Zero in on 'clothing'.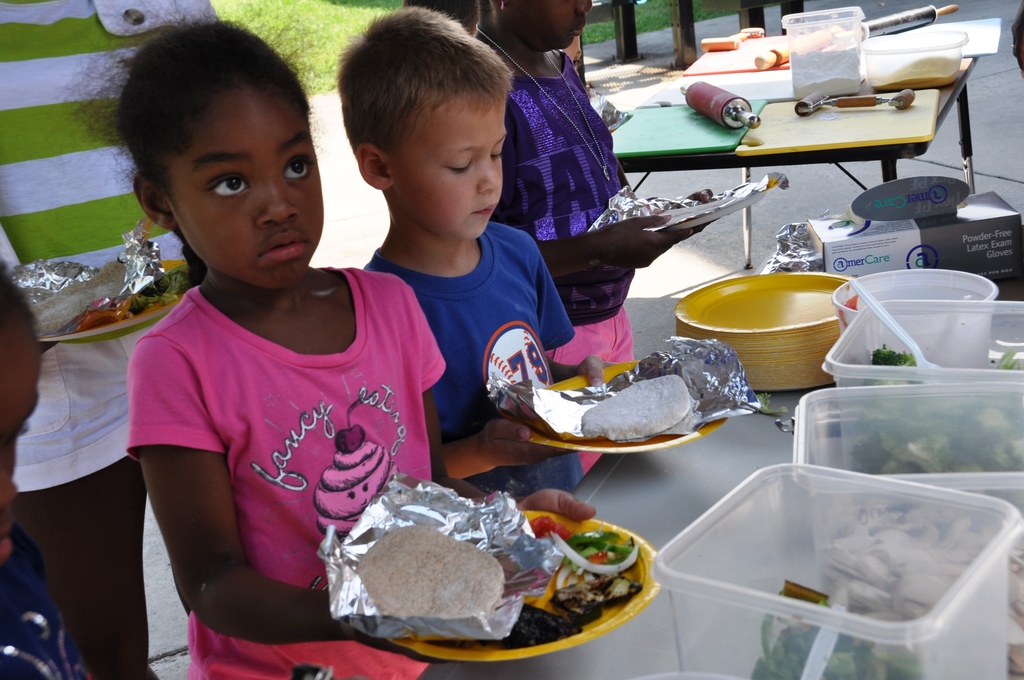
Zeroed in: rect(0, 526, 94, 679).
